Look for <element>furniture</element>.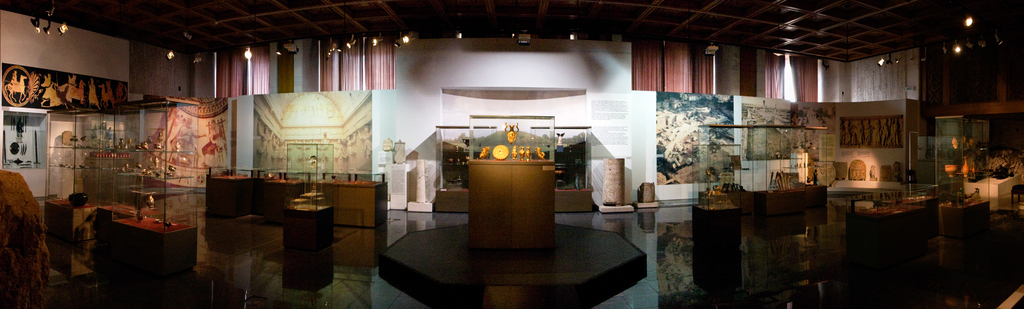
Found: x1=323, y1=173, x2=387, y2=228.
